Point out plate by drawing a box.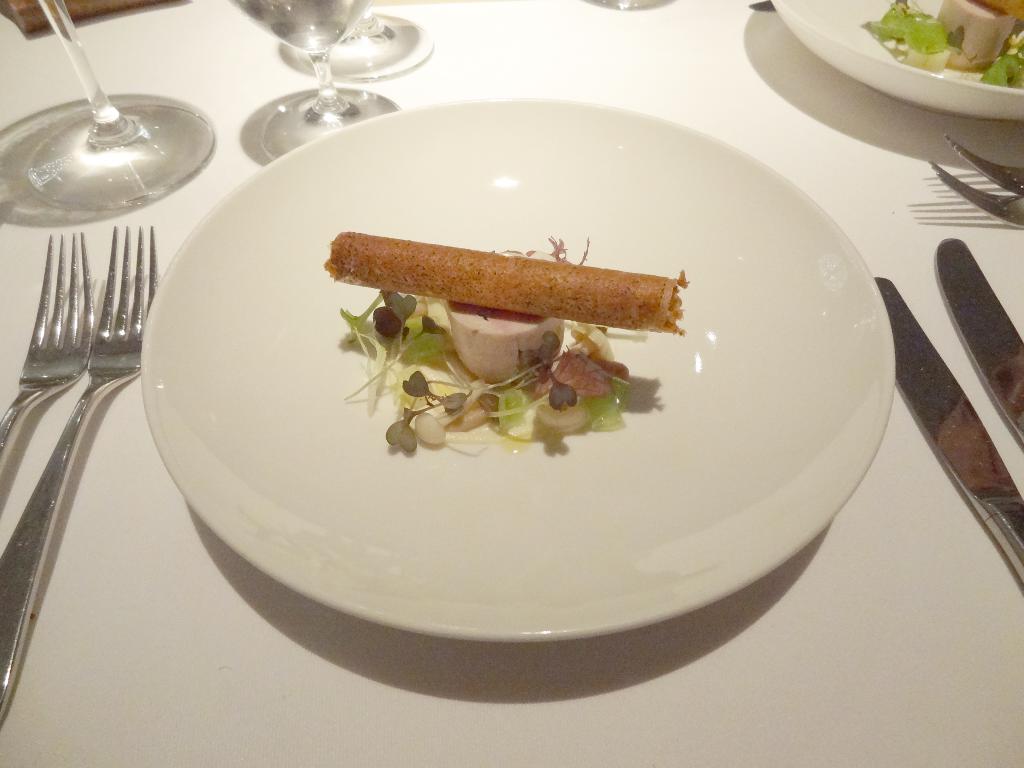
bbox=(131, 128, 902, 614).
